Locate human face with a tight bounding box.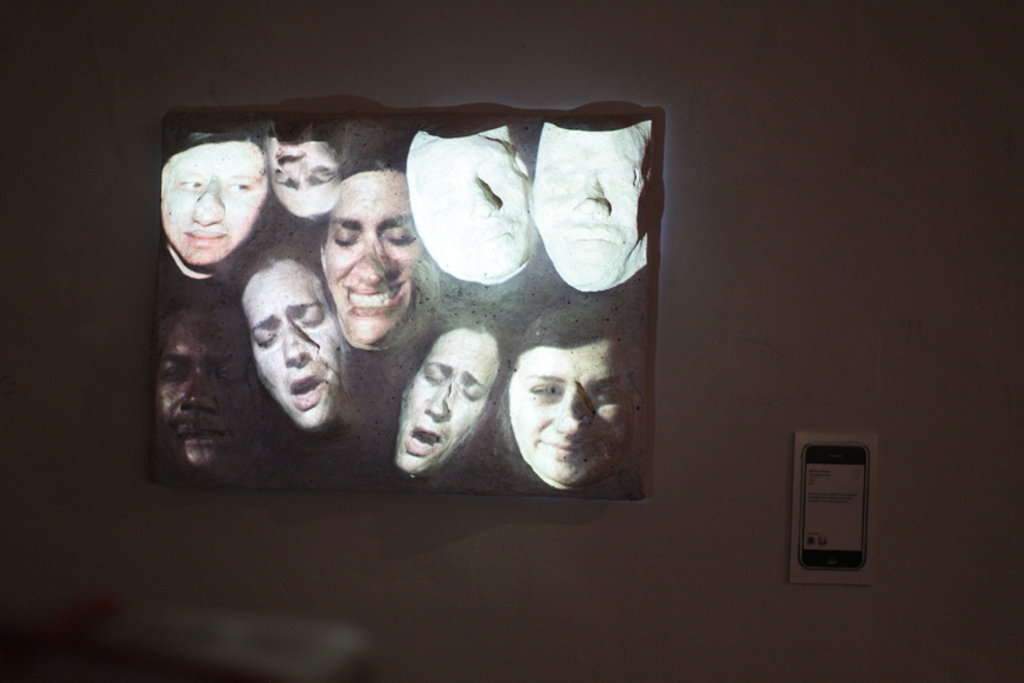
bbox=[325, 172, 436, 346].
